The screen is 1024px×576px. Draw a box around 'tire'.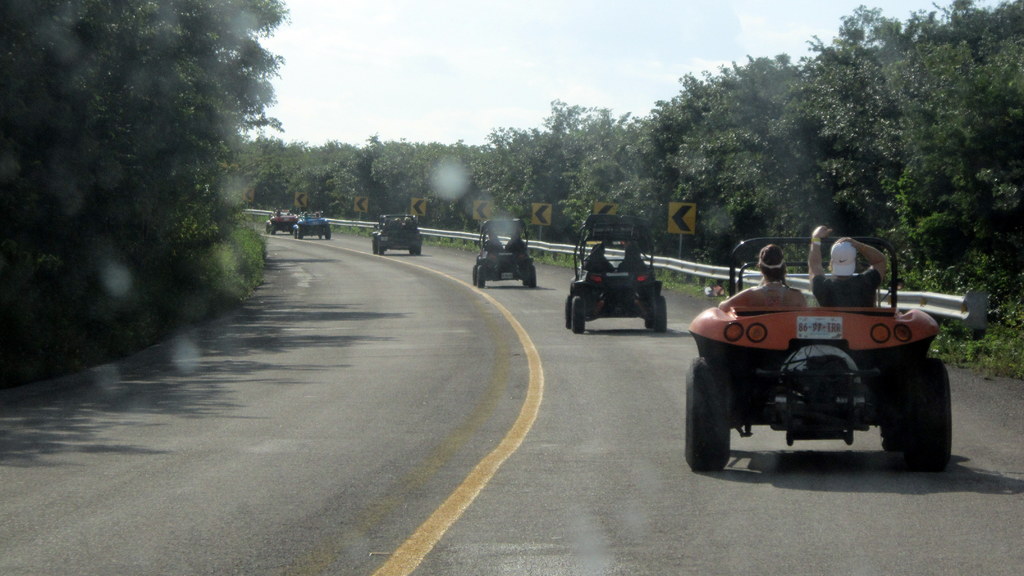
bbox(415, 245, 422, 255).
